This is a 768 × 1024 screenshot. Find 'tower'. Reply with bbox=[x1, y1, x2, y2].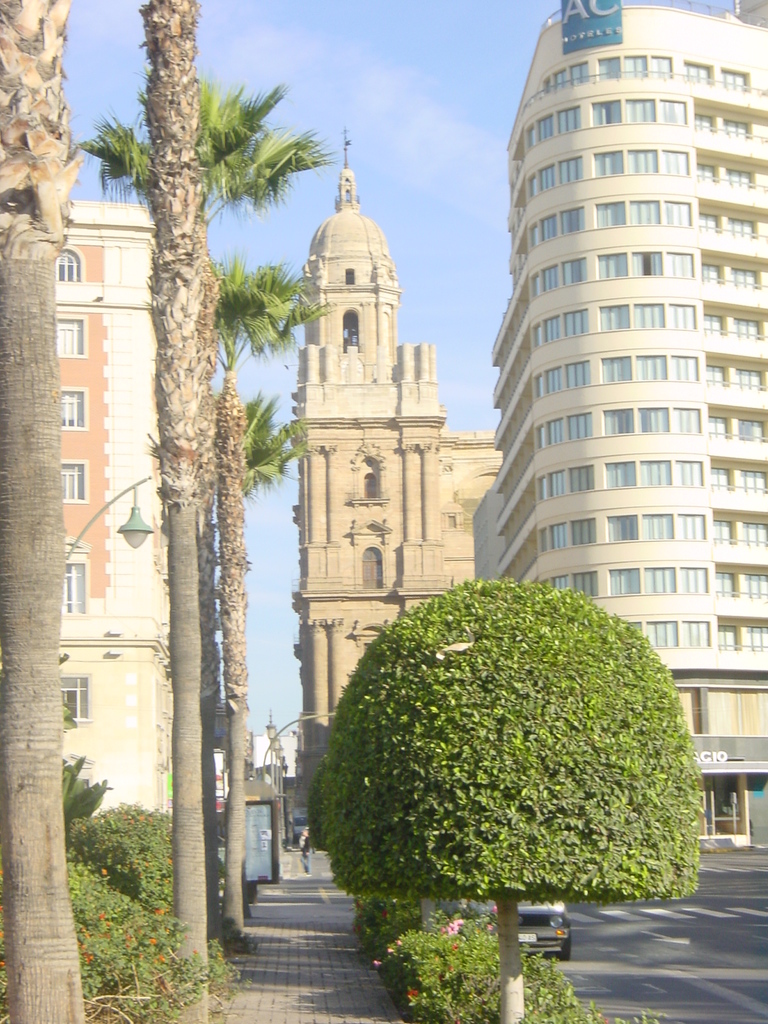
bbox=[484, 2, 767, 770].
